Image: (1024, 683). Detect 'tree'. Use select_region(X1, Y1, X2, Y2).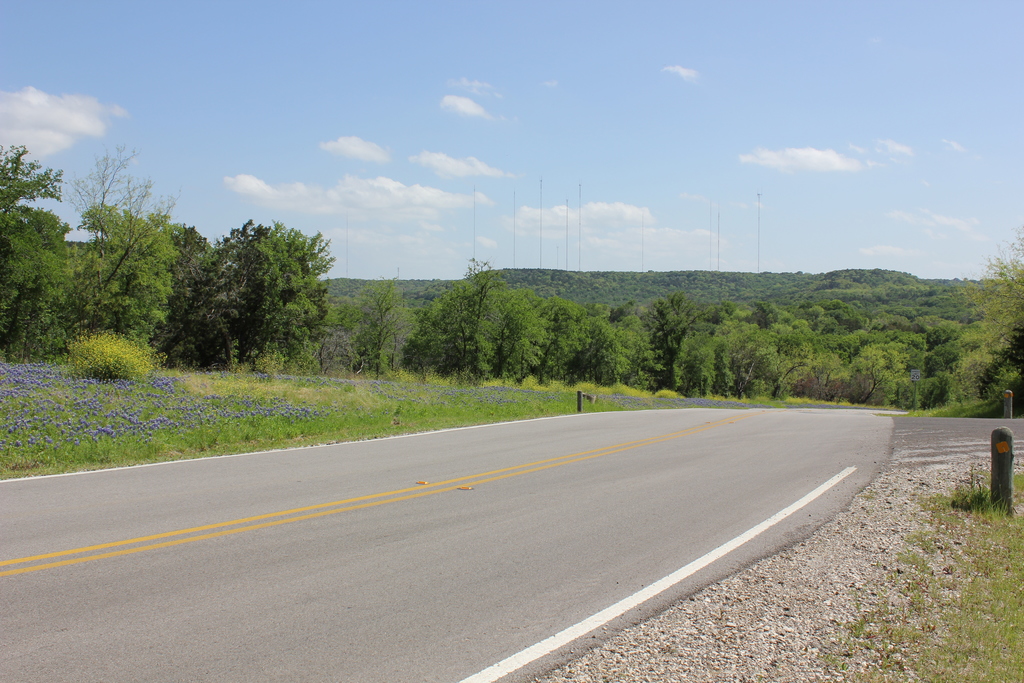
select_region(79, 155, 276, 395).
